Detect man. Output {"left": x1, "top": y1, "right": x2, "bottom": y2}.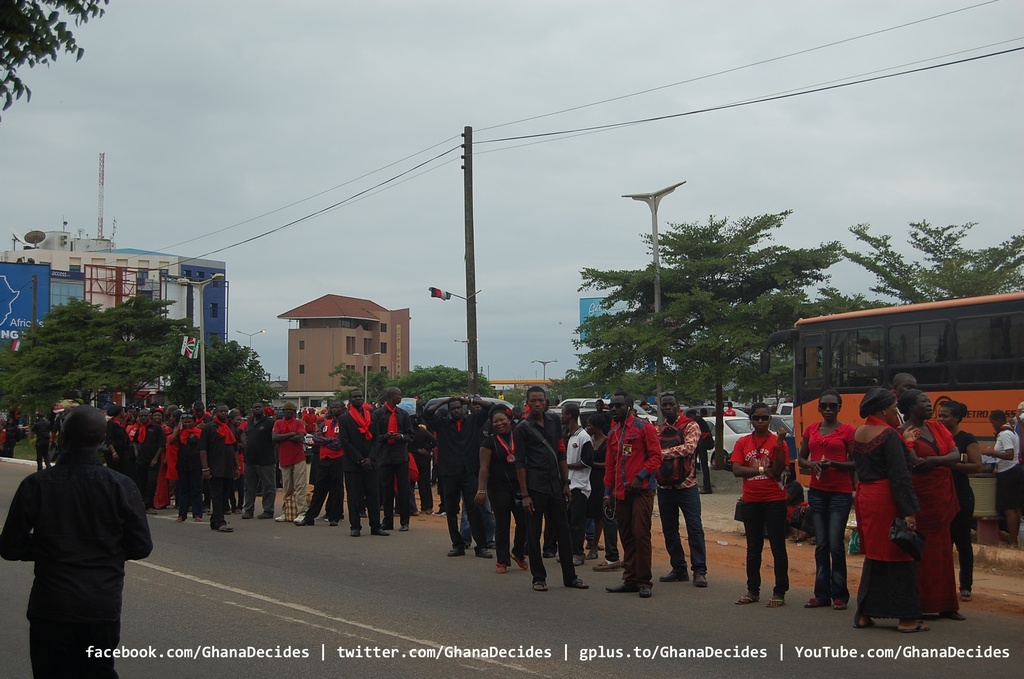
{"left": 514, "top": 382, "right": 584, "bottom": 596}.
